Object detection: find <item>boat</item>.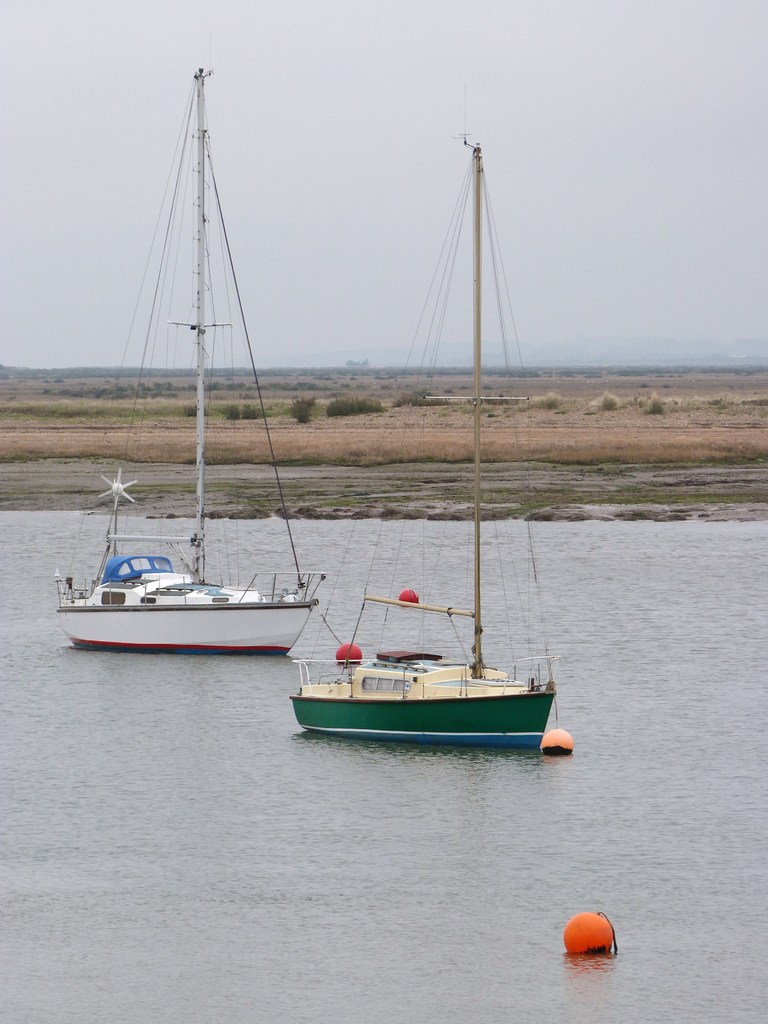
BBox(277, 120, 582, 747).
